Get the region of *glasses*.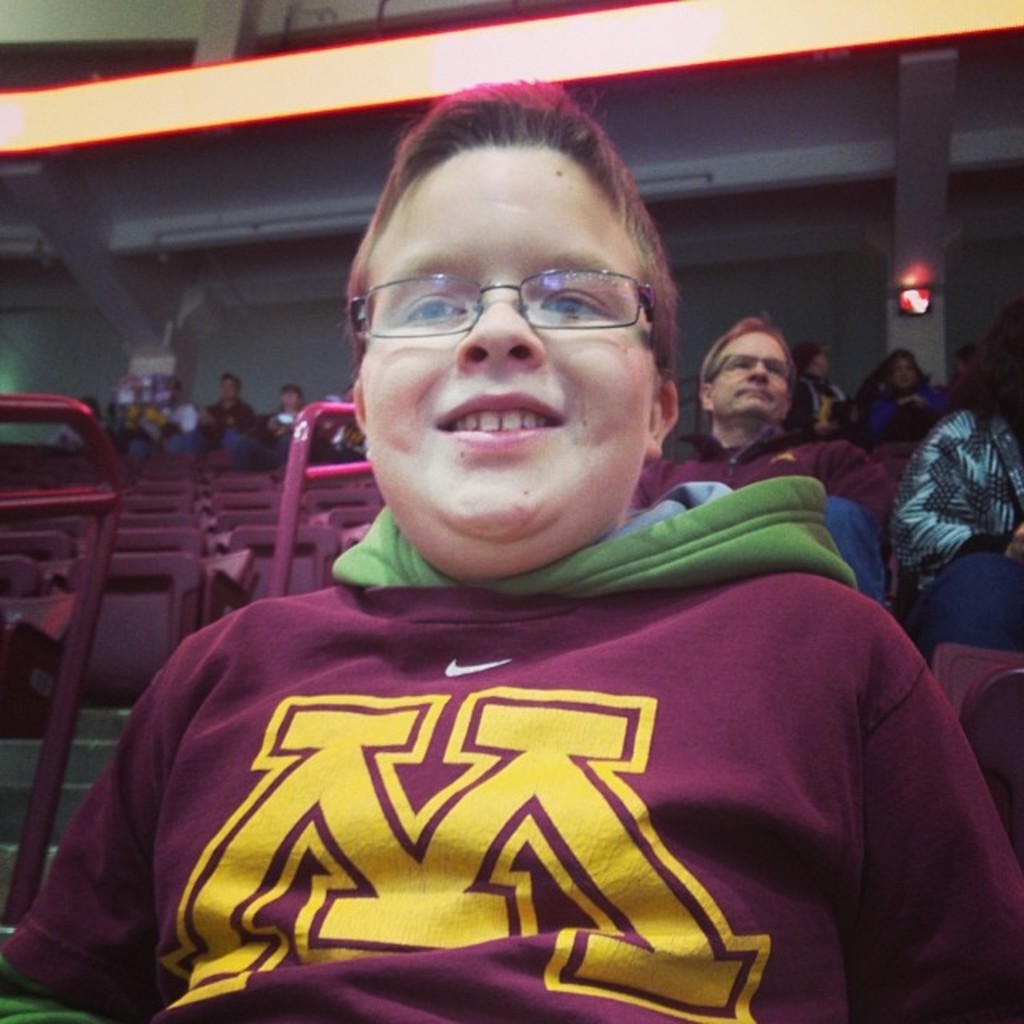
BBox(704, 354, 795, 389).
